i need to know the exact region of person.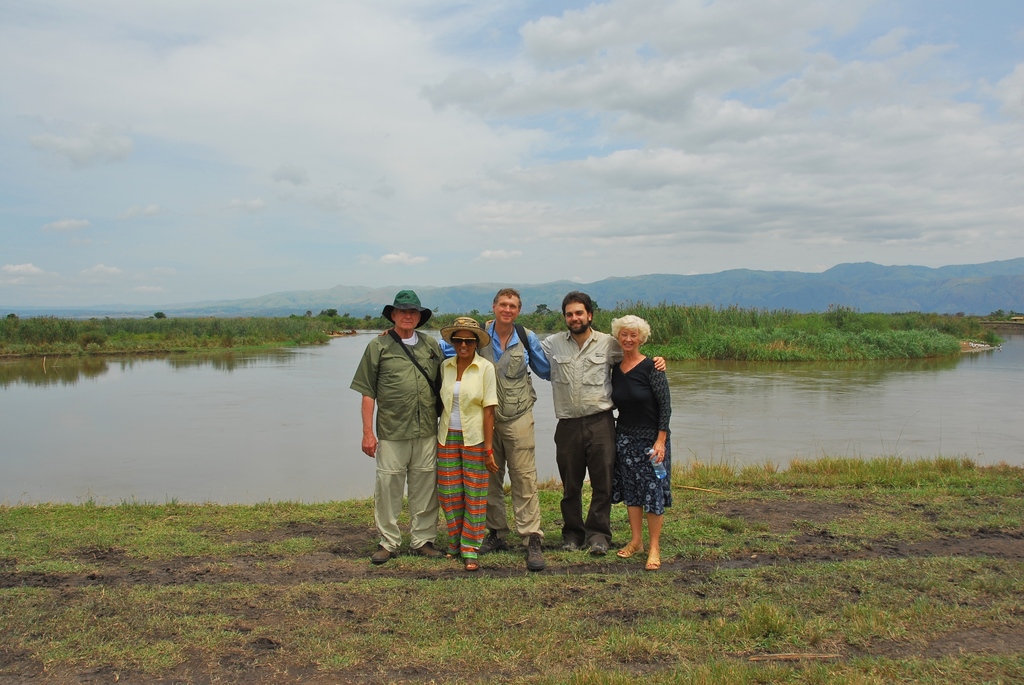
Region: {"x1": 538, "y1": 292, "x2": 669, "y2": 551}.
